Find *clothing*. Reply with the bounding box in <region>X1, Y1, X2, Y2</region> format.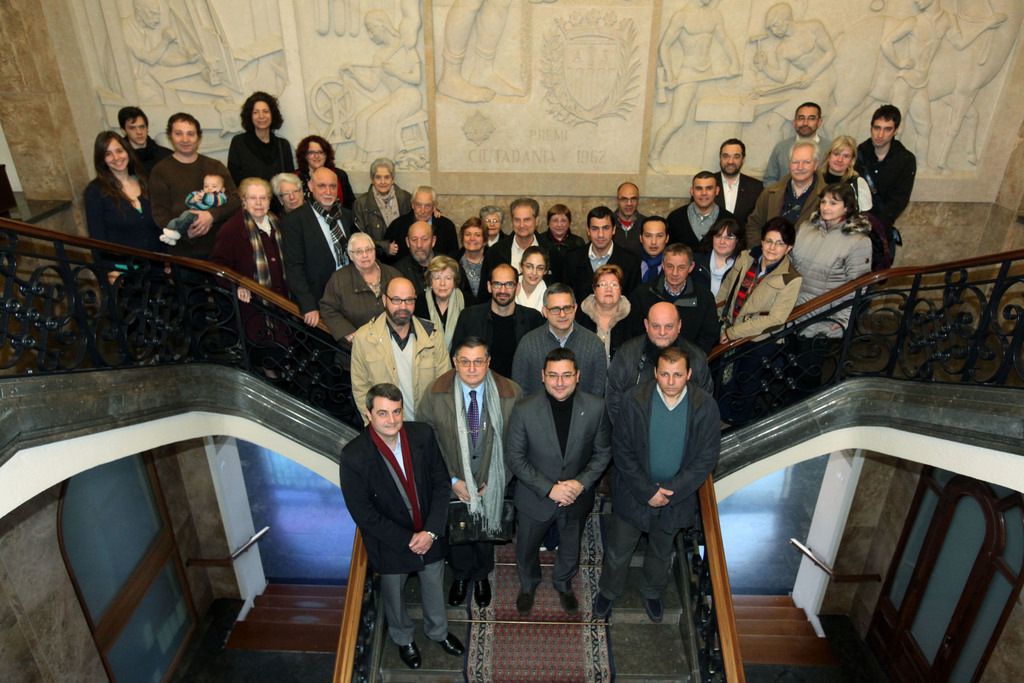
<region>504, 383, 602, 595</region>.
